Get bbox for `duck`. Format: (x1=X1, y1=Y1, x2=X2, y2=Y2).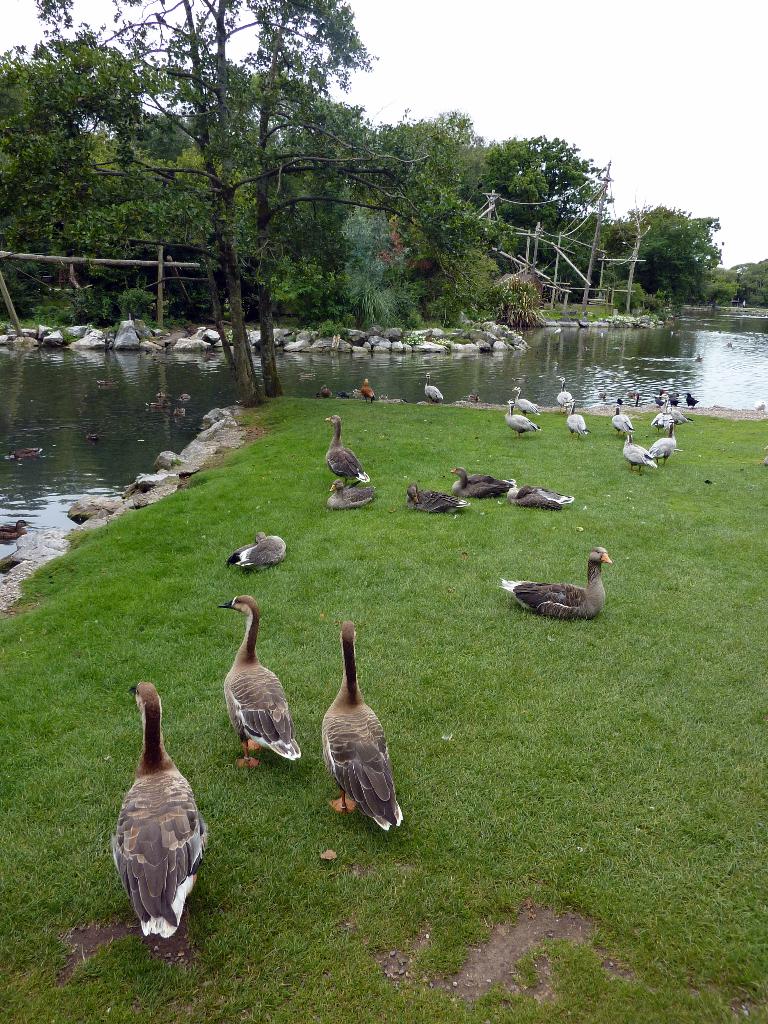
(x1=653, y1=413, x2=681, y2=461).
